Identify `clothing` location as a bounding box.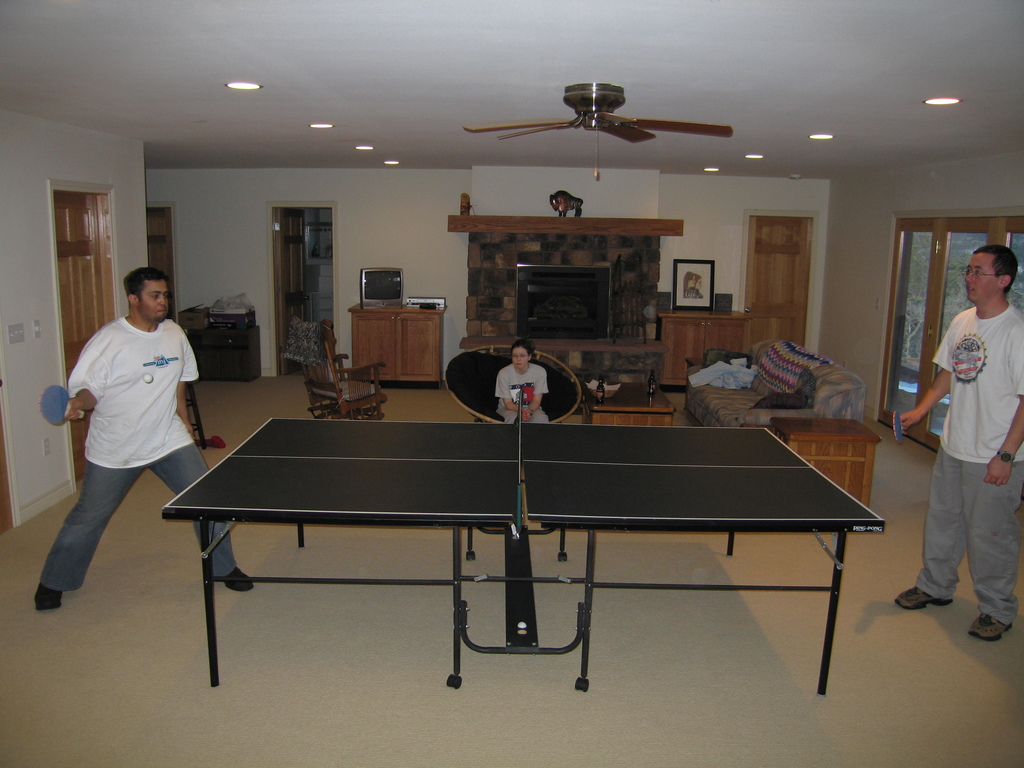
x1=494 y1=361 x2=548 y2=422.
